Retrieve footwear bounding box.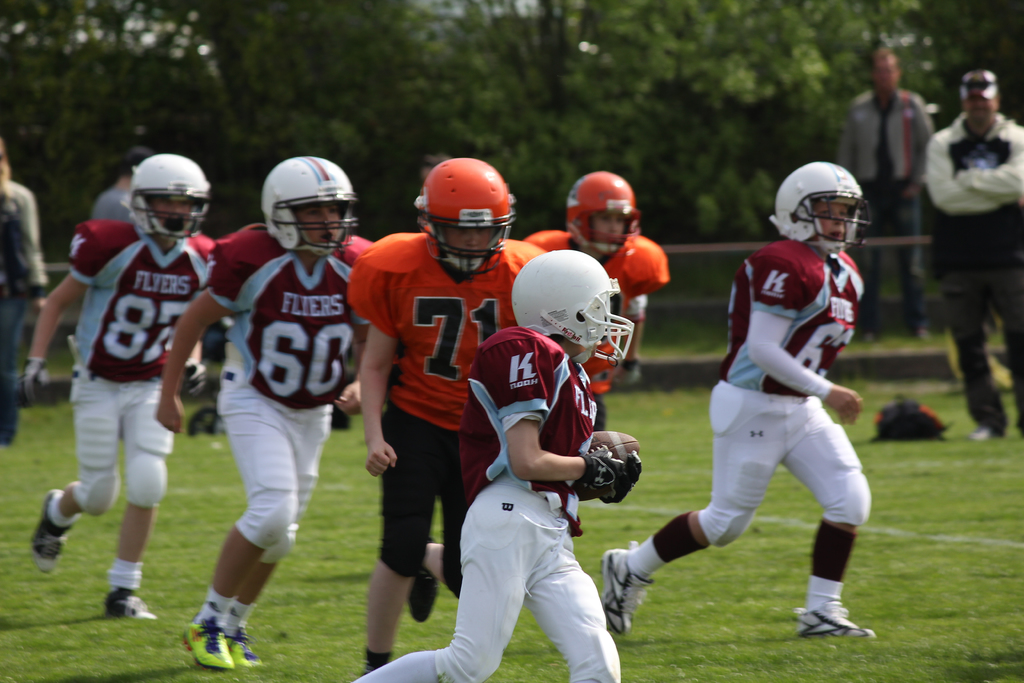
Bounding box: box(596, 536, 657, 638).
